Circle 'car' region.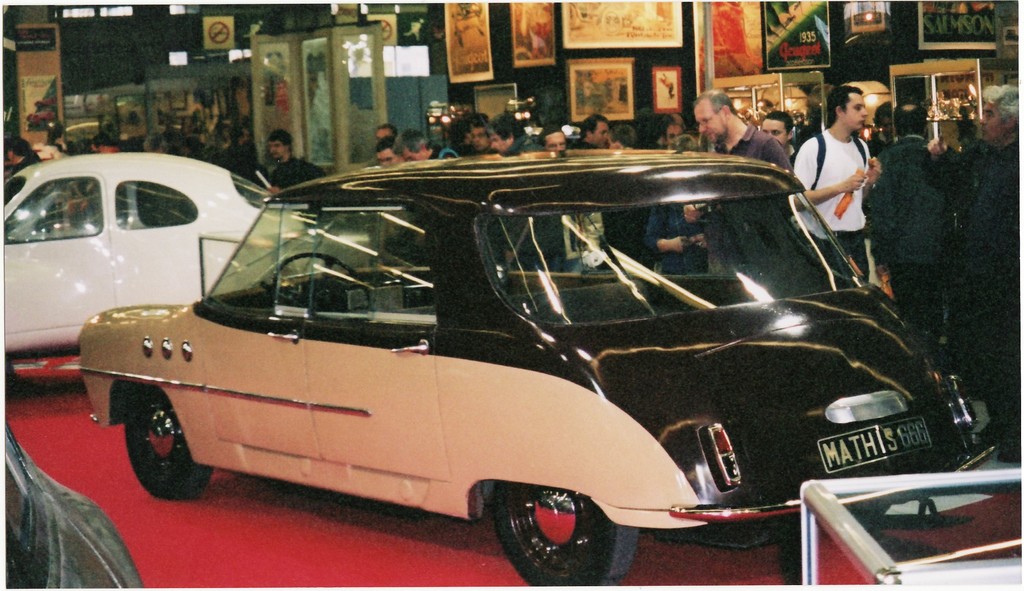
Region: x1=0 y1=140 x2=311 y2=363.
